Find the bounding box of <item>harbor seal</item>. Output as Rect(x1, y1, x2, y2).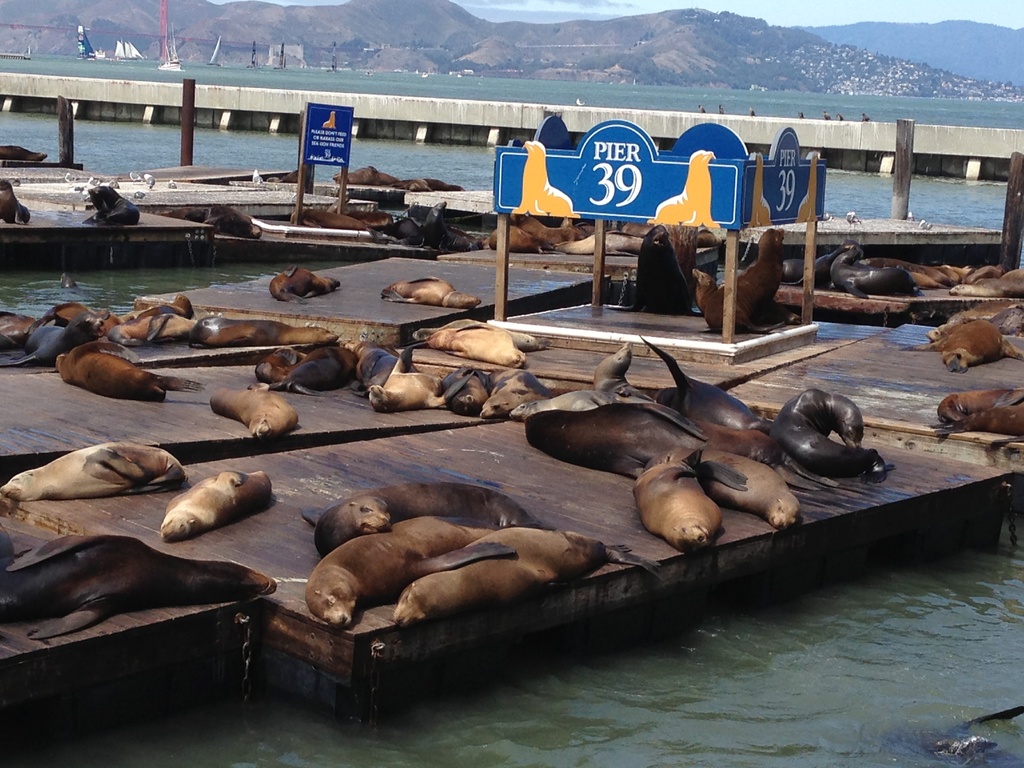
Rect(52, 342, 206, 406).
